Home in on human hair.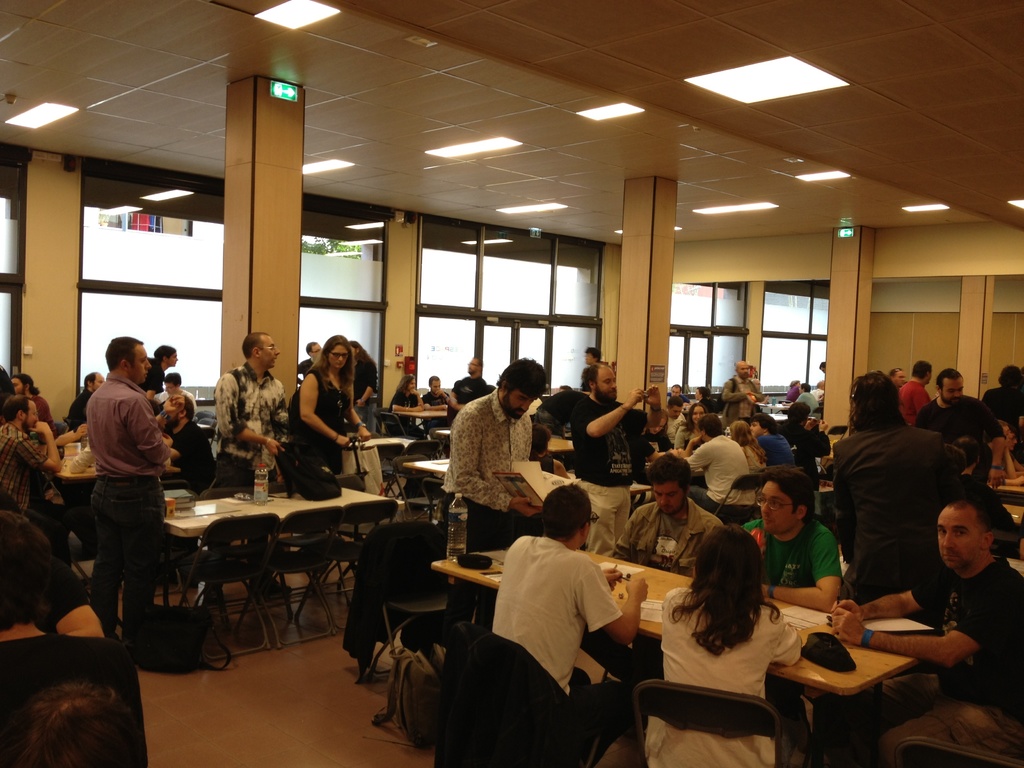
Homed in at rect(996, 367, 1020, 383).
